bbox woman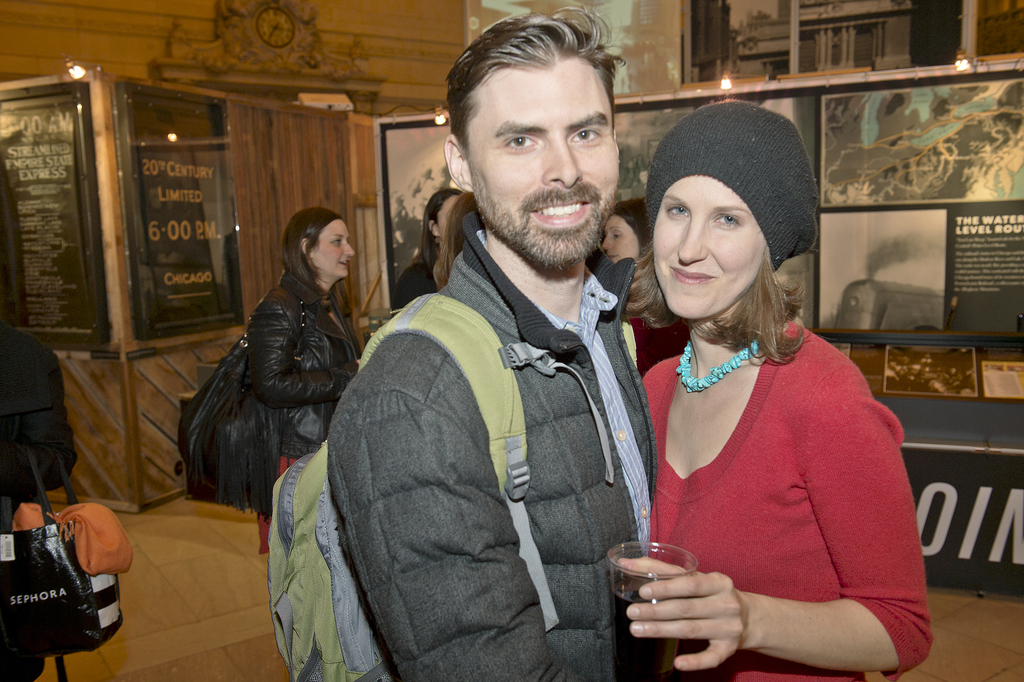
detection(596, 140, 921, 679)
